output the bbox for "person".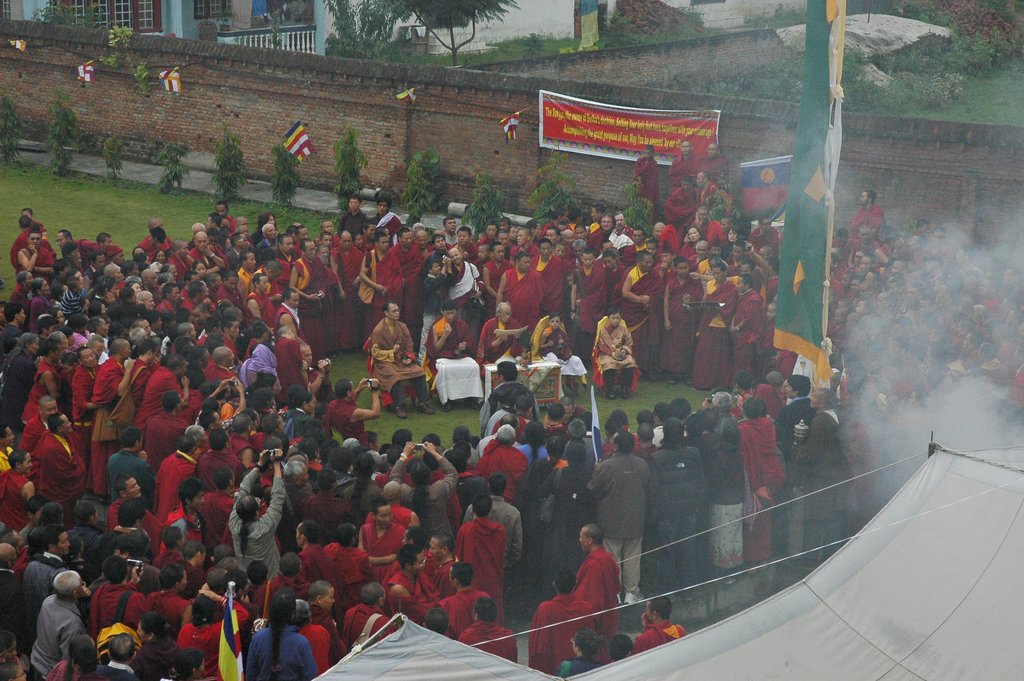
(66,502,106,554).
